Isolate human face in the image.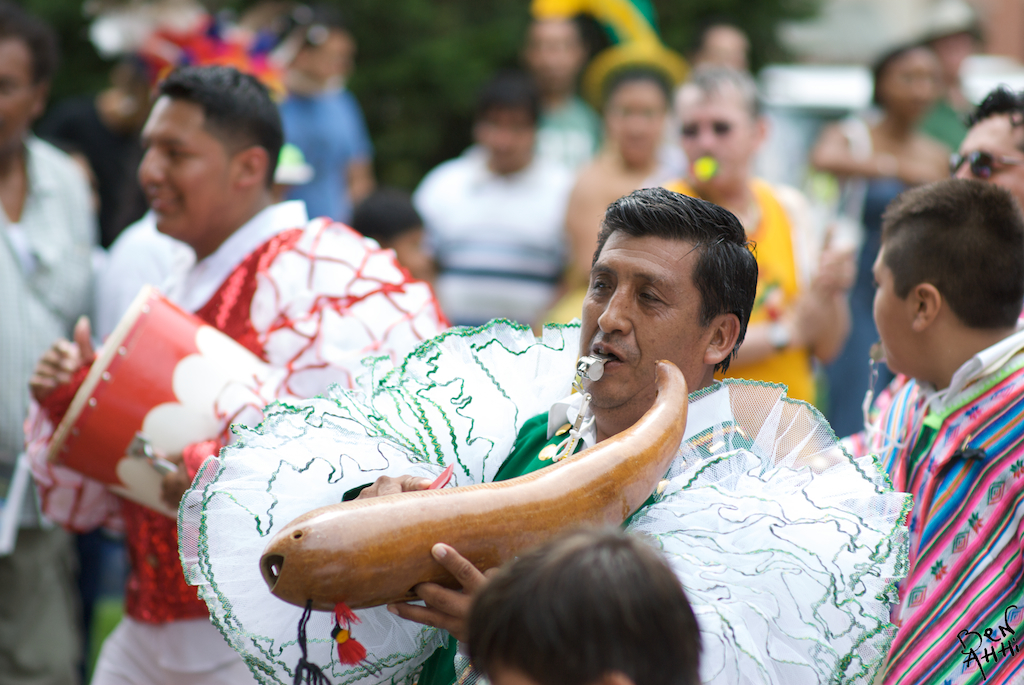
Isolated region: [left=865, top=246, right=915, bottom=377].
